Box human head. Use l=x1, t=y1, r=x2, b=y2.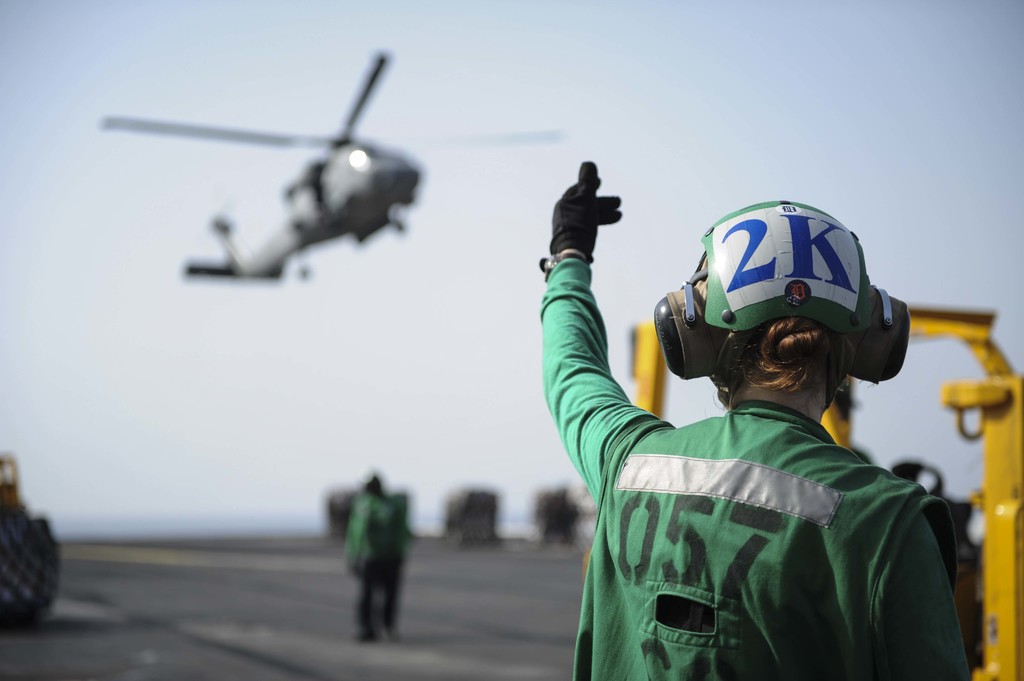
l=692, t=198, r=869, b=411.
